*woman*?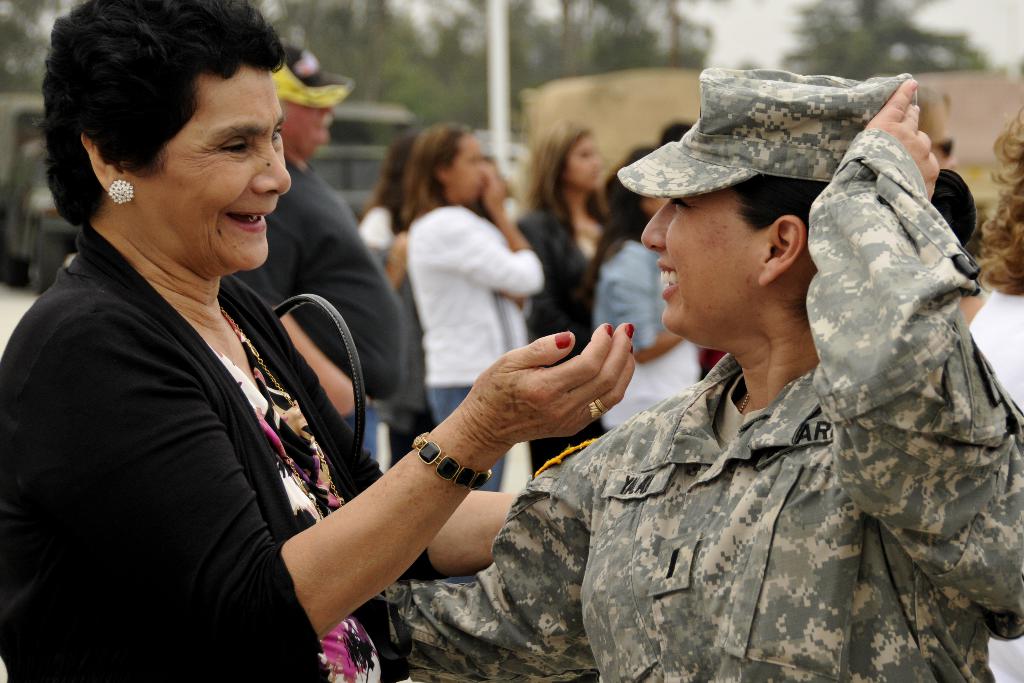
pyautogui.locateOnScreen(0, 0, 641, 682)
